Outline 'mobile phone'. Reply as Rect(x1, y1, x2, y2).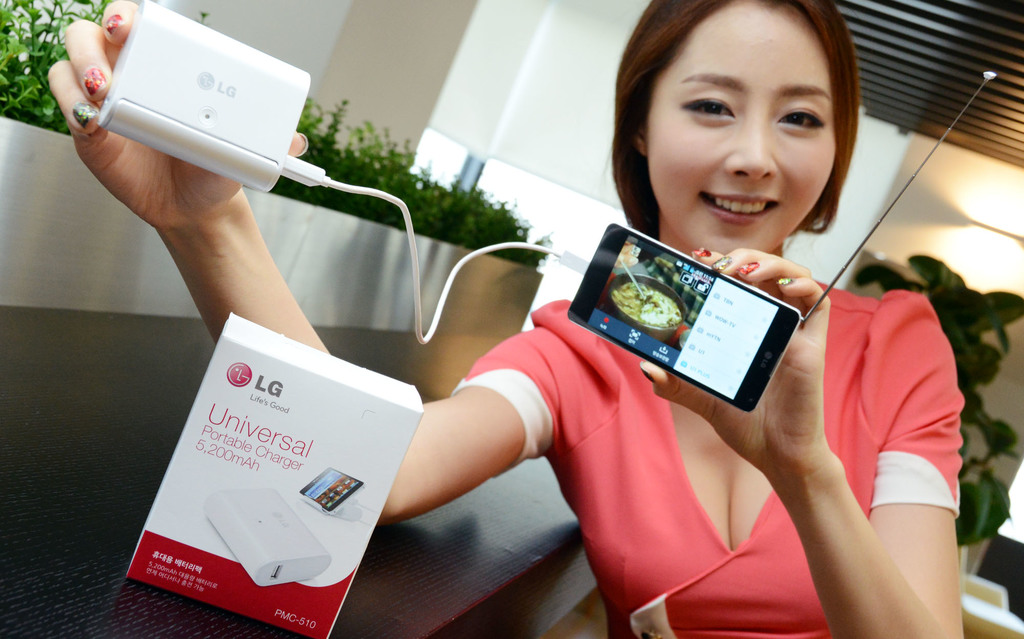
Rect(588, 223, 812, 410).
